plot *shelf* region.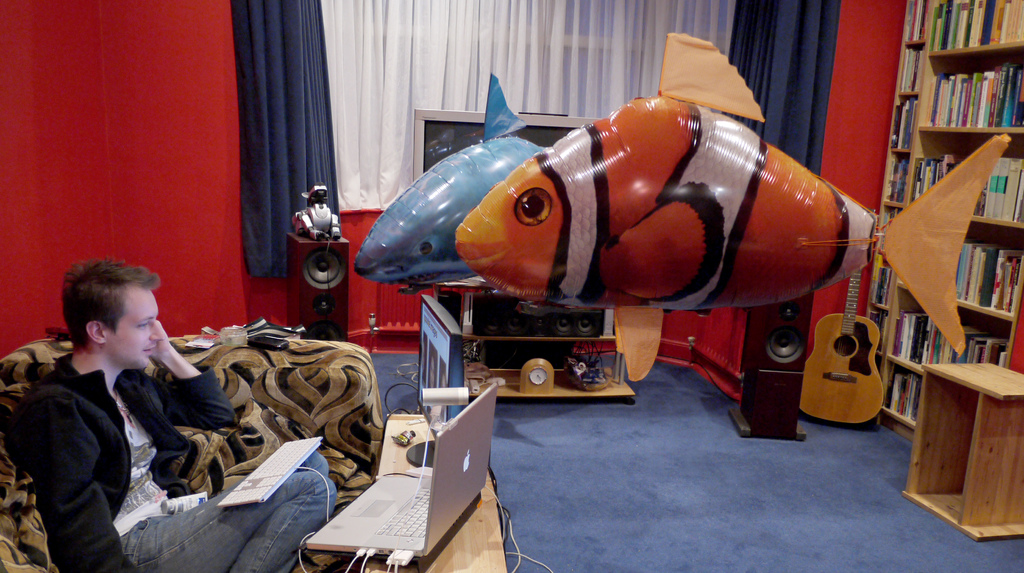
Plotted at left=875, top=355, right=924, bottom=426.
